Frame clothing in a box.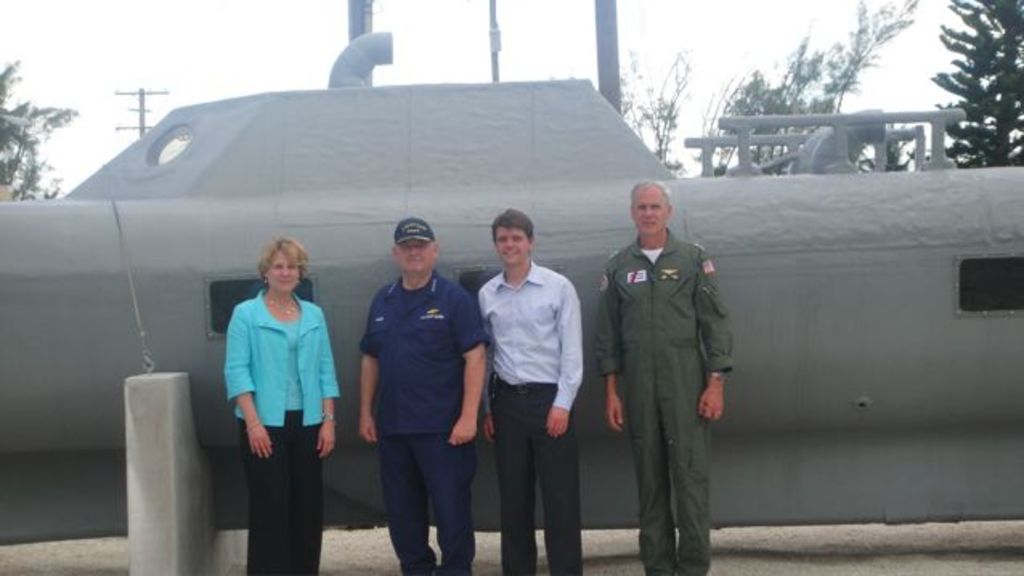
221,282,340,574.
